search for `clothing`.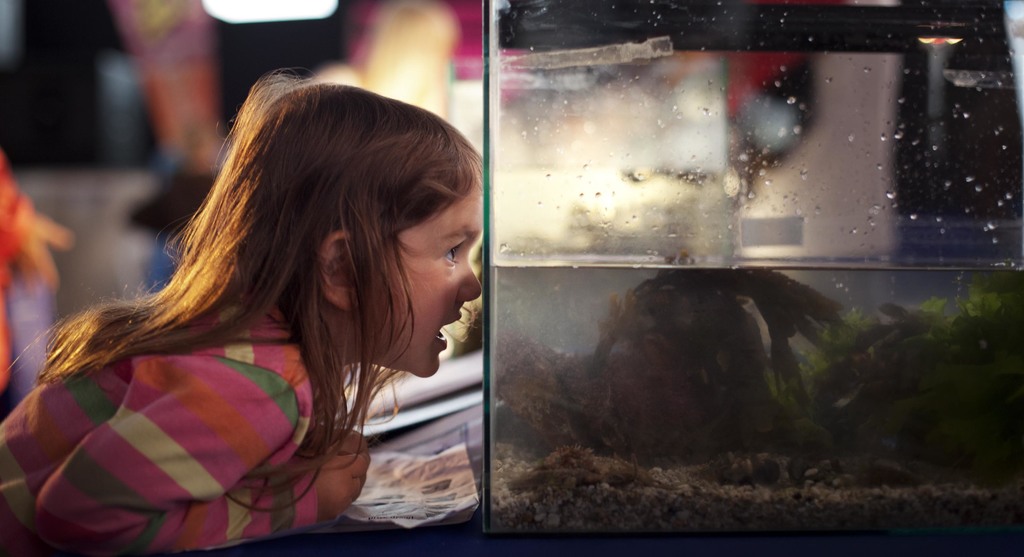
Found at [left=3, top=242, right=424, bottom=548].
